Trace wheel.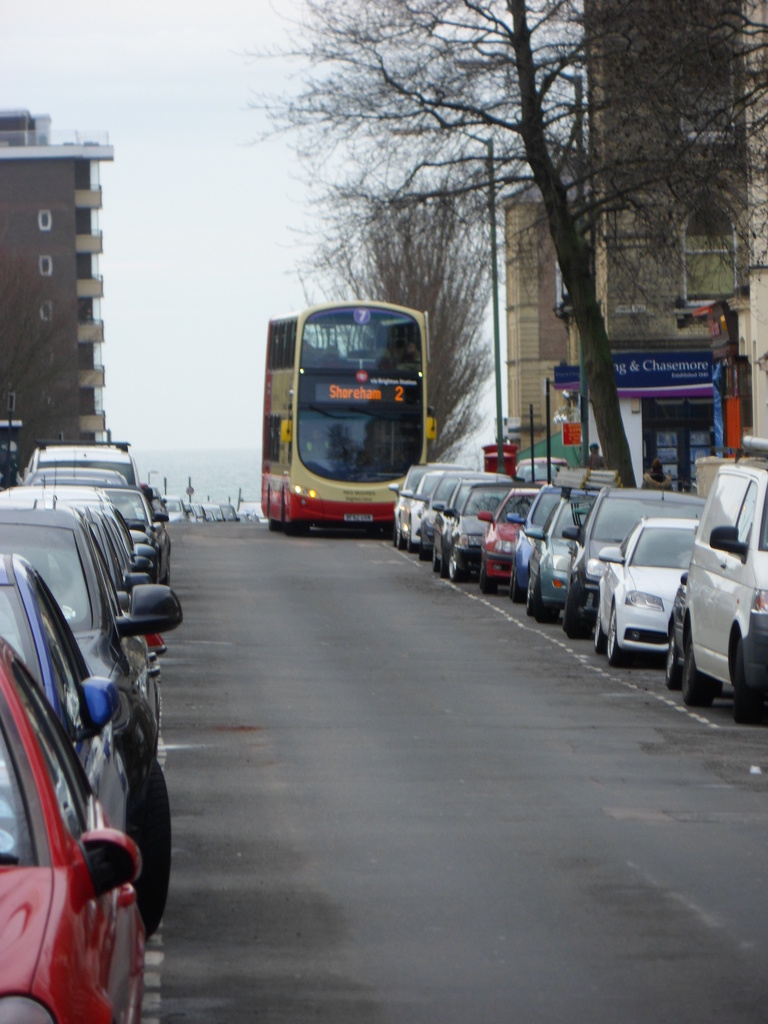
Traced to 406 523 415 554.
